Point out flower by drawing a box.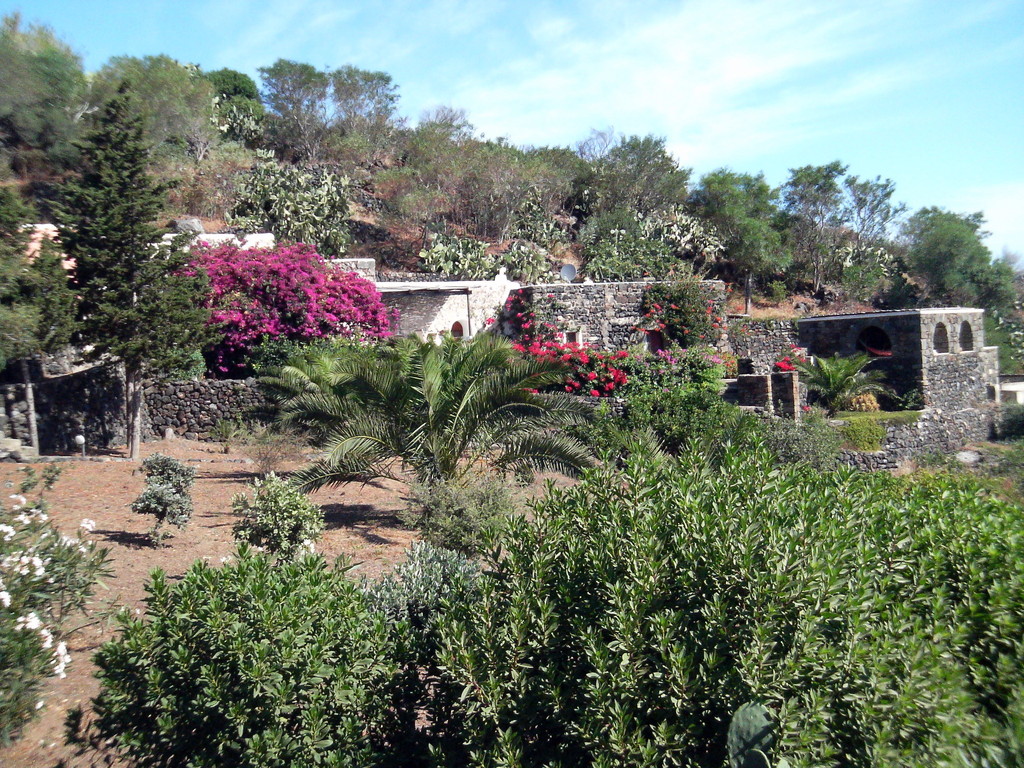
Rect(24, 506, 52, 523).
